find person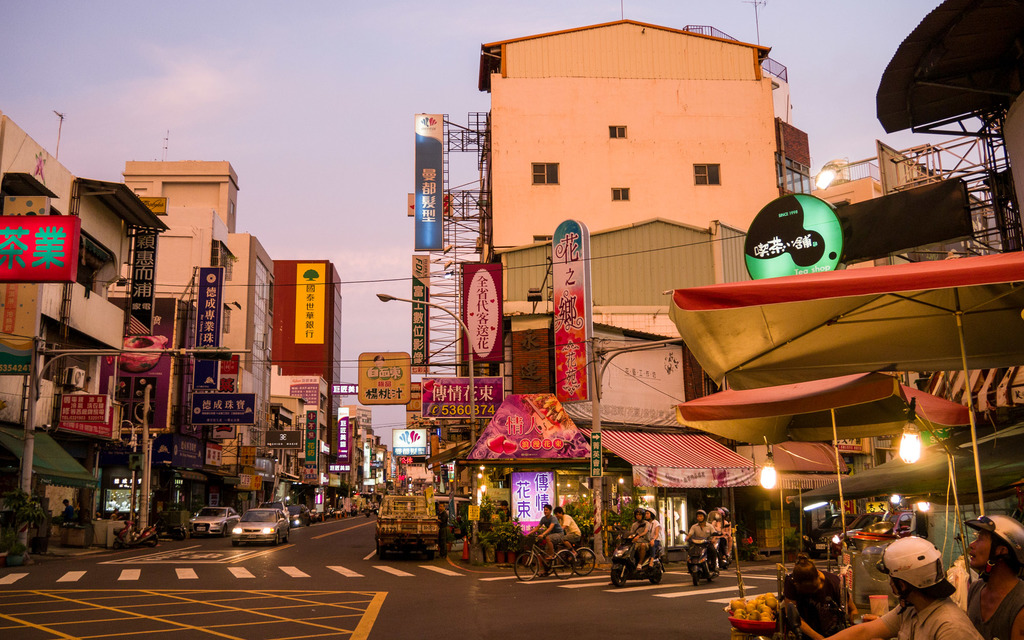
pyautogui.locateOnScreen(964, 504, 1023, 639)
